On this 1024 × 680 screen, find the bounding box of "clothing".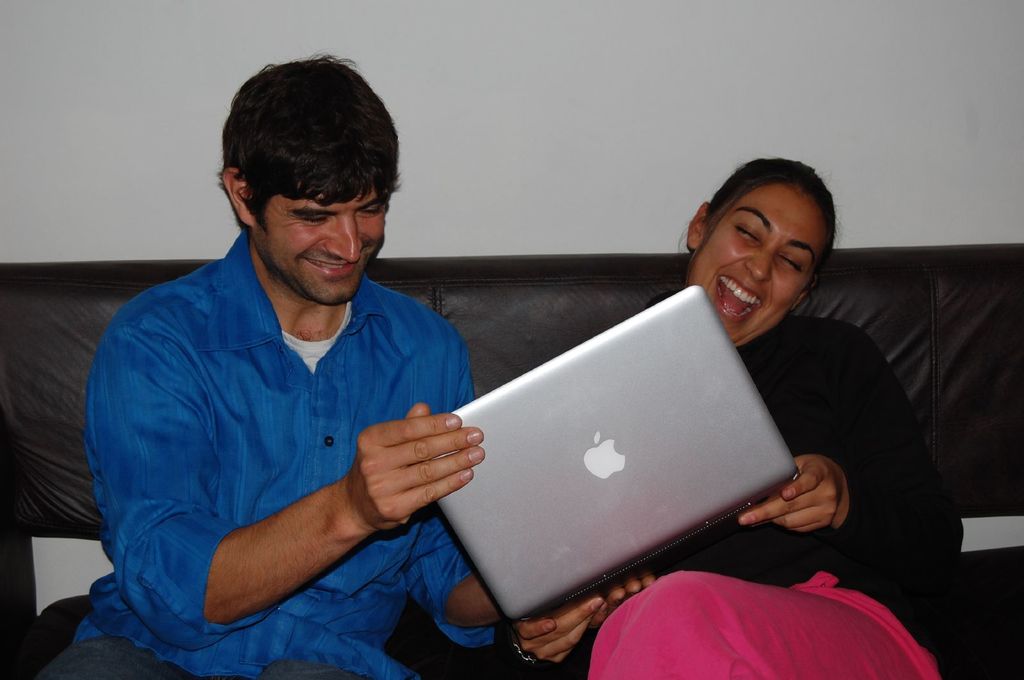
Bounding box: <region>35, 226, 537, 679</region>.
